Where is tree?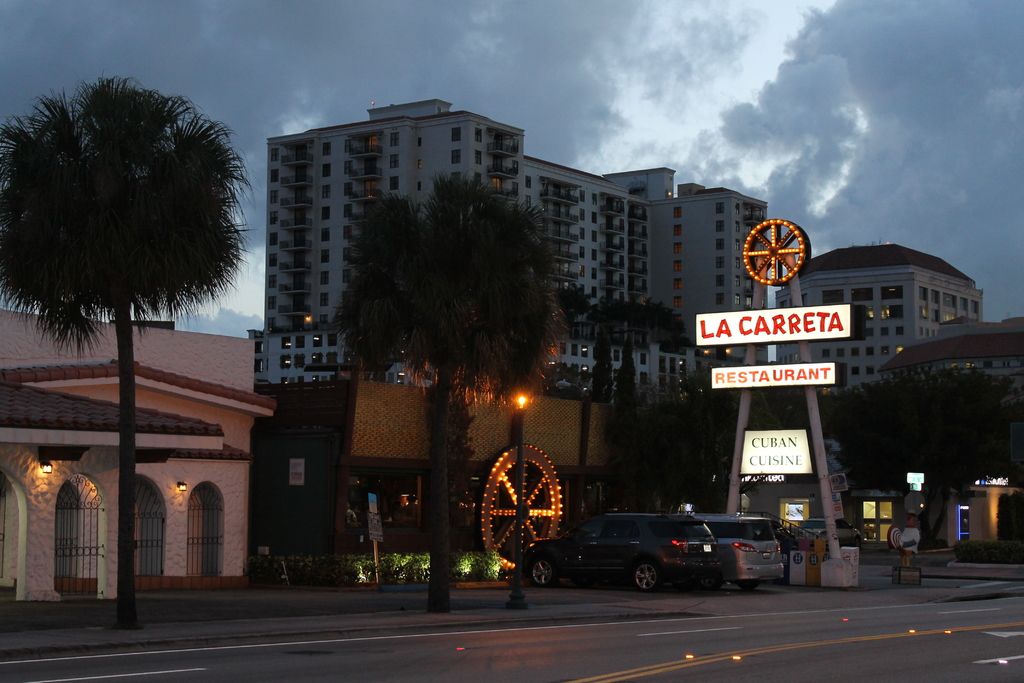
pyautogui.locateOnScreen(332, 142, 572, 511).
